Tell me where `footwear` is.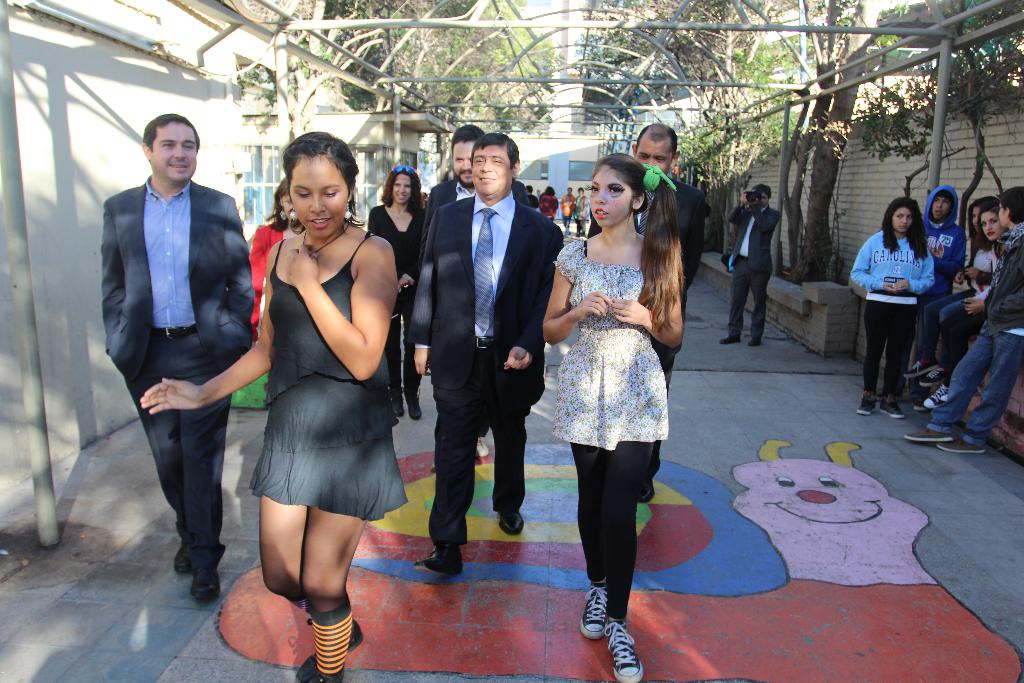
`footwear` is at (x1=412, y1=543, x2=465, y2=578).
